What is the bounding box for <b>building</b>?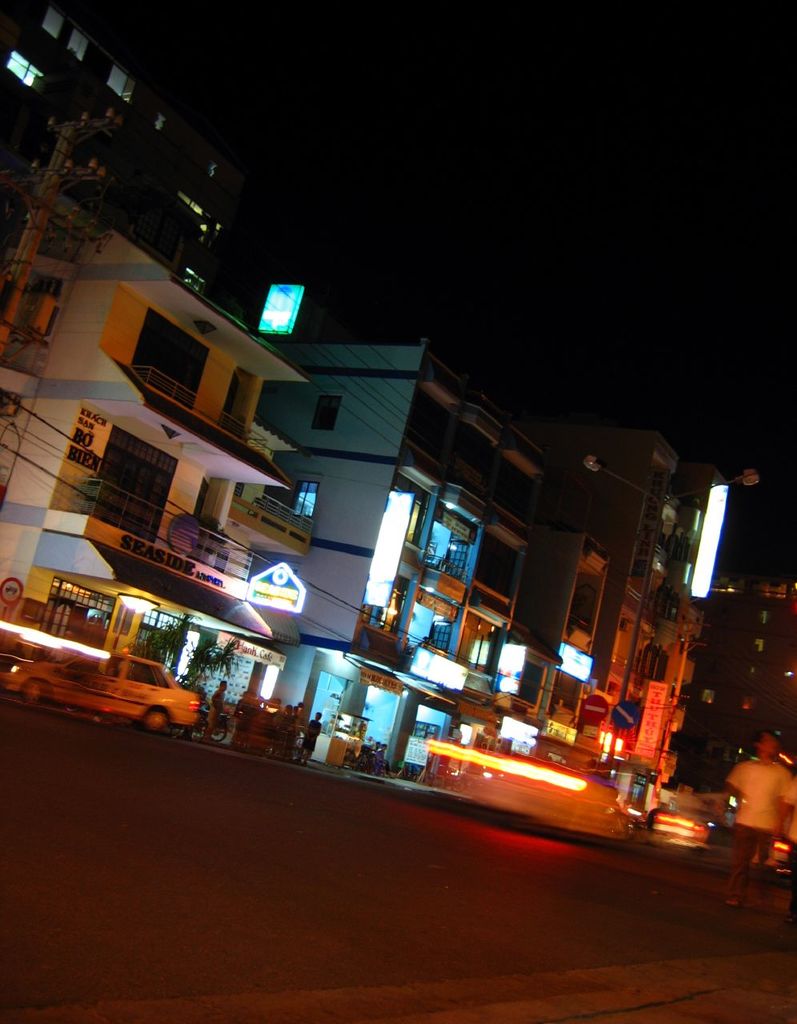
622:462:727:810.
